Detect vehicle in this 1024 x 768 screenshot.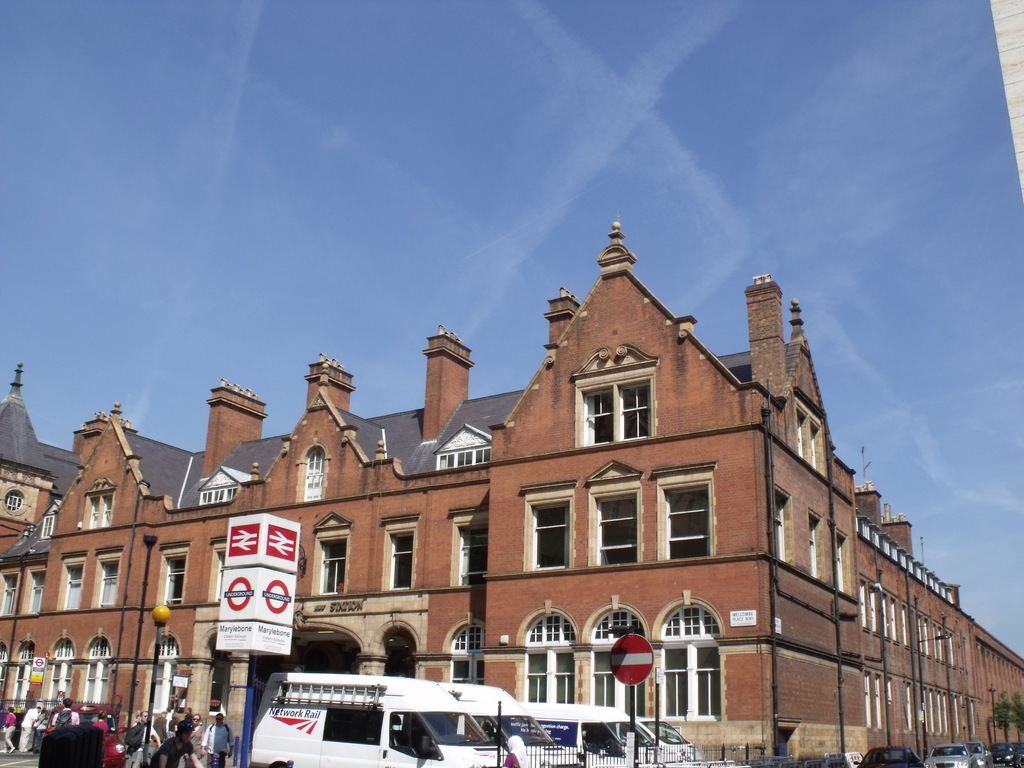
Detection: 47:707:129:767.
